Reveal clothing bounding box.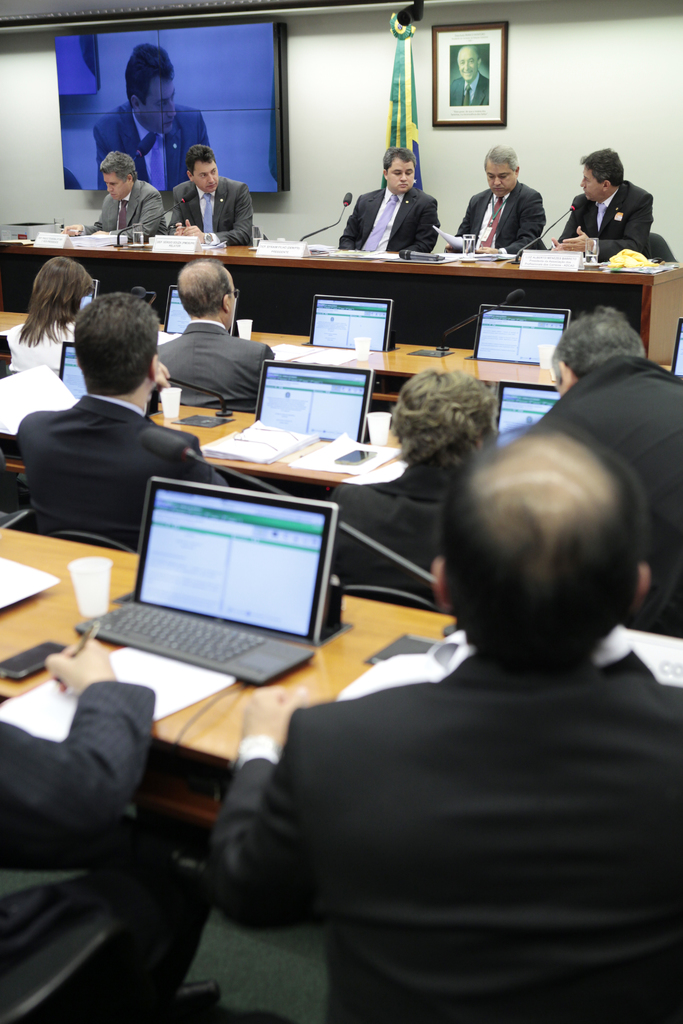
Revealed: Rect(552, 166, 682, 267).
